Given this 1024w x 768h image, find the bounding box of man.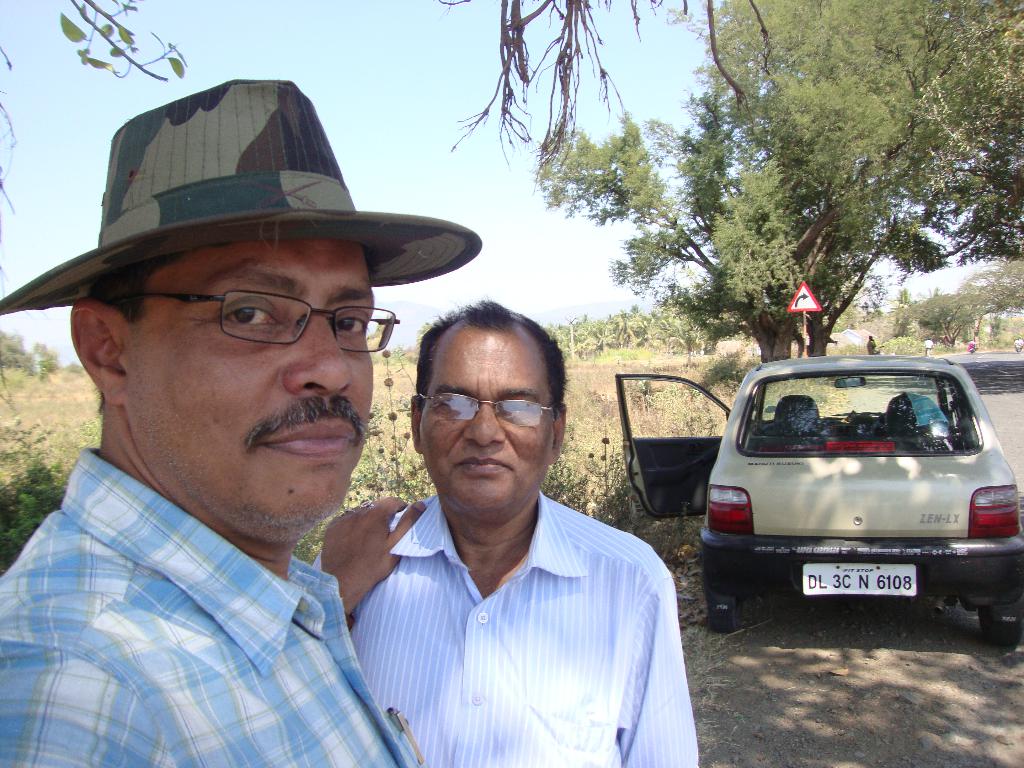
x1=0 y1=73 x2=467 y2=767.
